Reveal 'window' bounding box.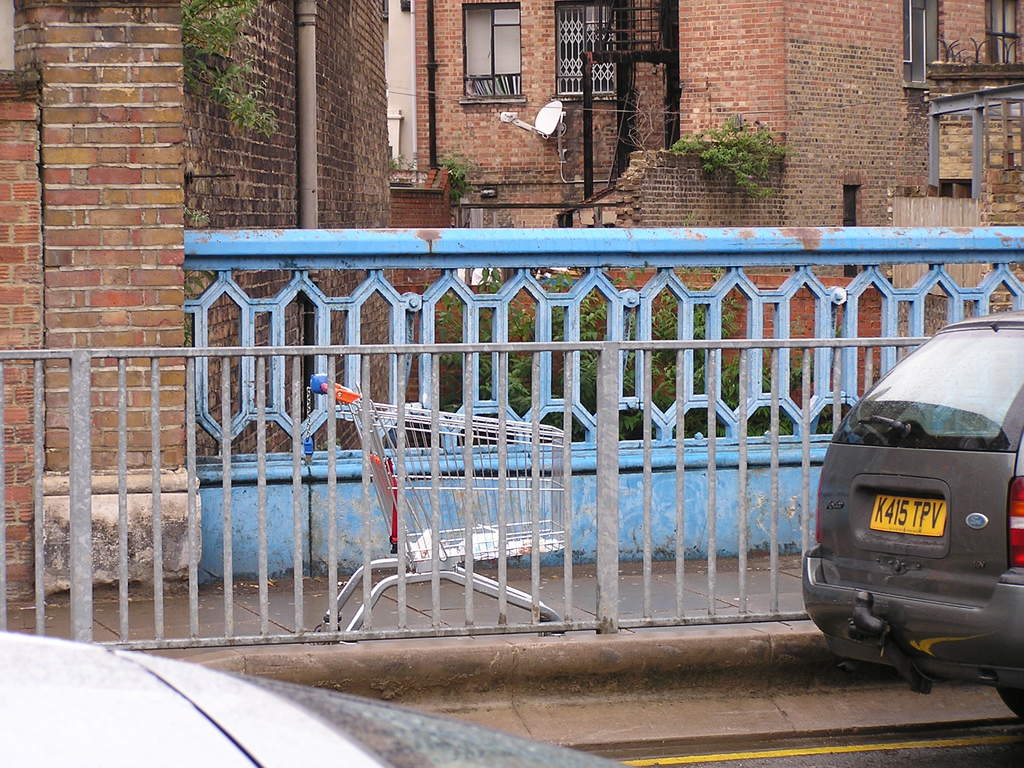
Revealed: select_region(830, 329, 1023, 456).
